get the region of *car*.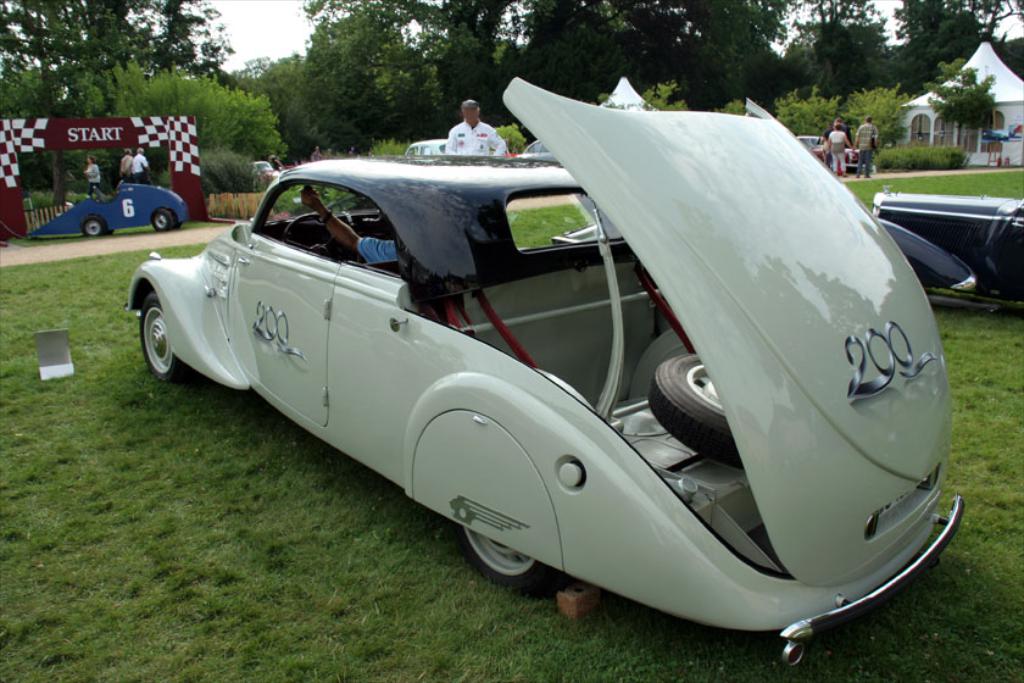
BBox(405, 139, 447, 155).
